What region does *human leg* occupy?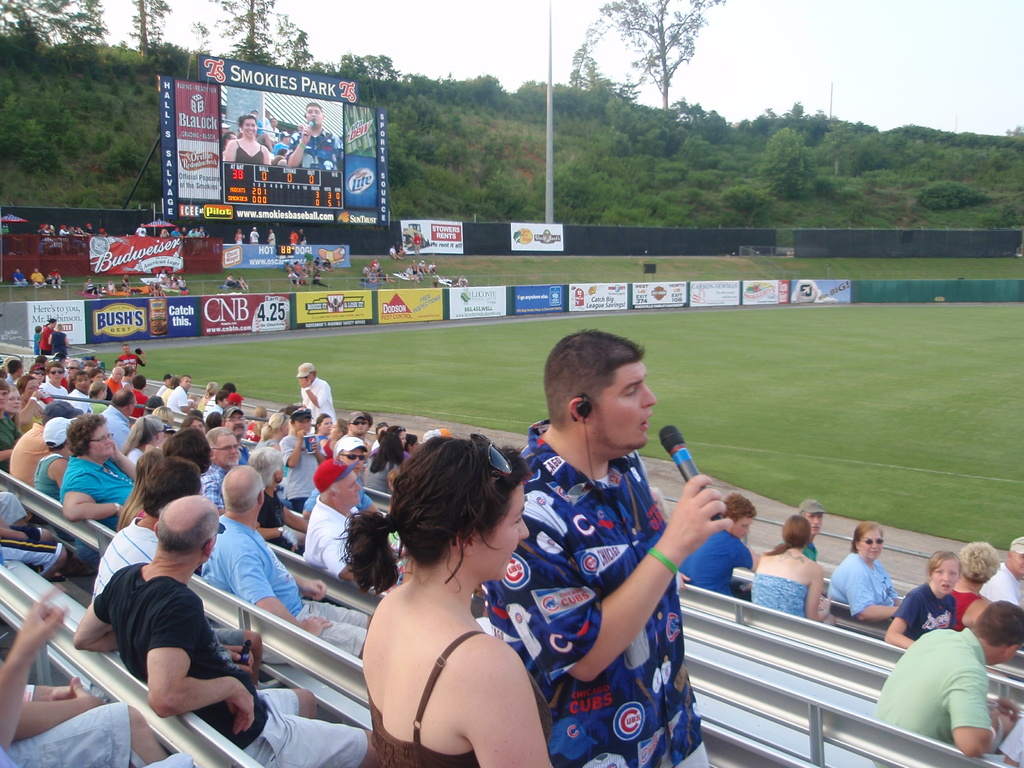
(left=251, top=689, right=313, bottom=716).
